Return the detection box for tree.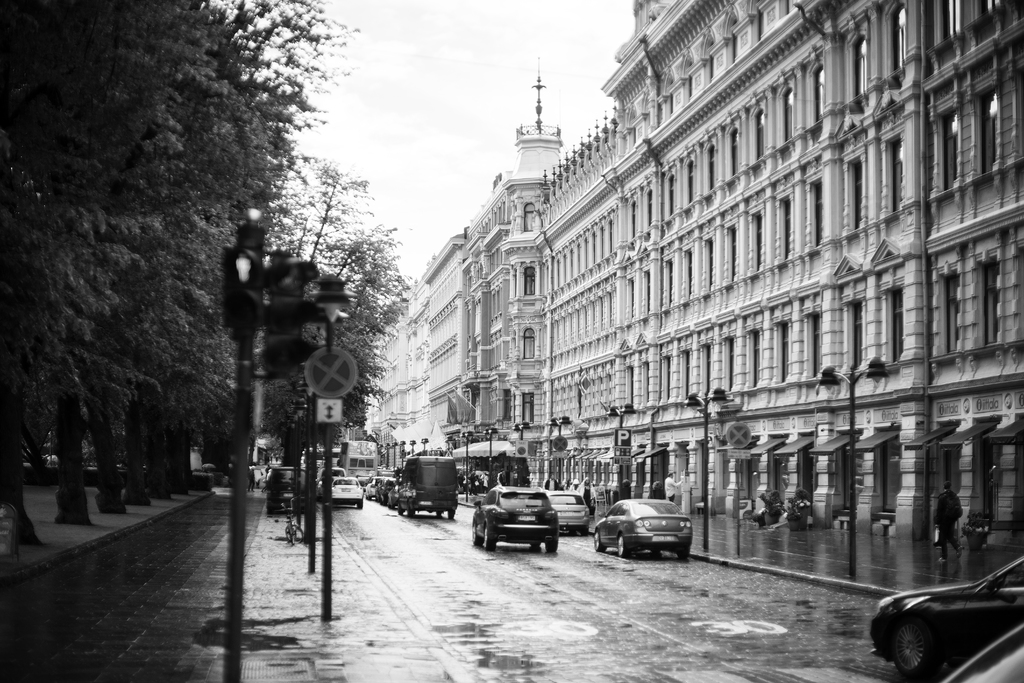
bbox(253, 172, 410, 529).
